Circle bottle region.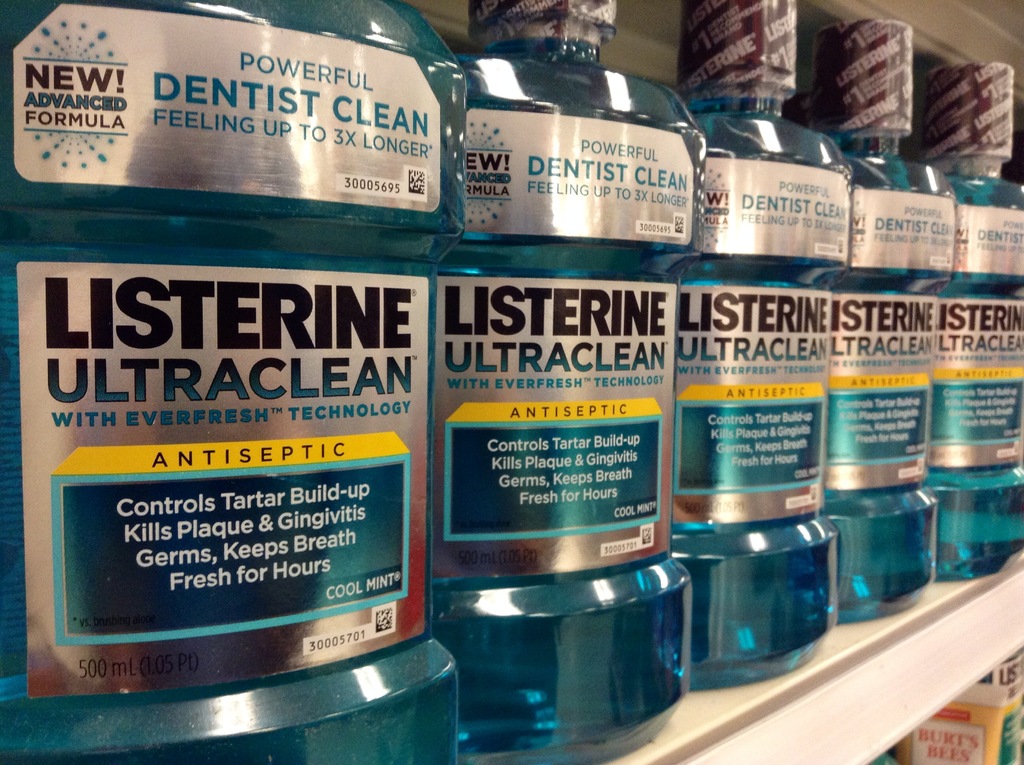
Region: pyautogui.locateOnScreen(918, 60, 1023, 579).
